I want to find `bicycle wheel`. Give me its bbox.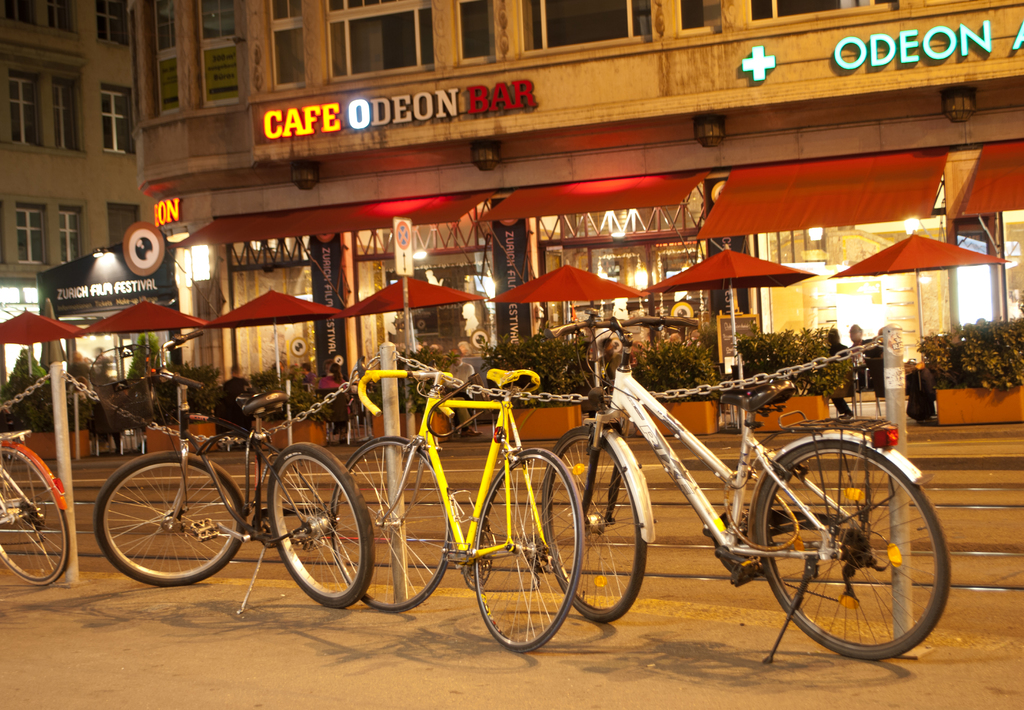
Rect(753, 443, 952, 662).
